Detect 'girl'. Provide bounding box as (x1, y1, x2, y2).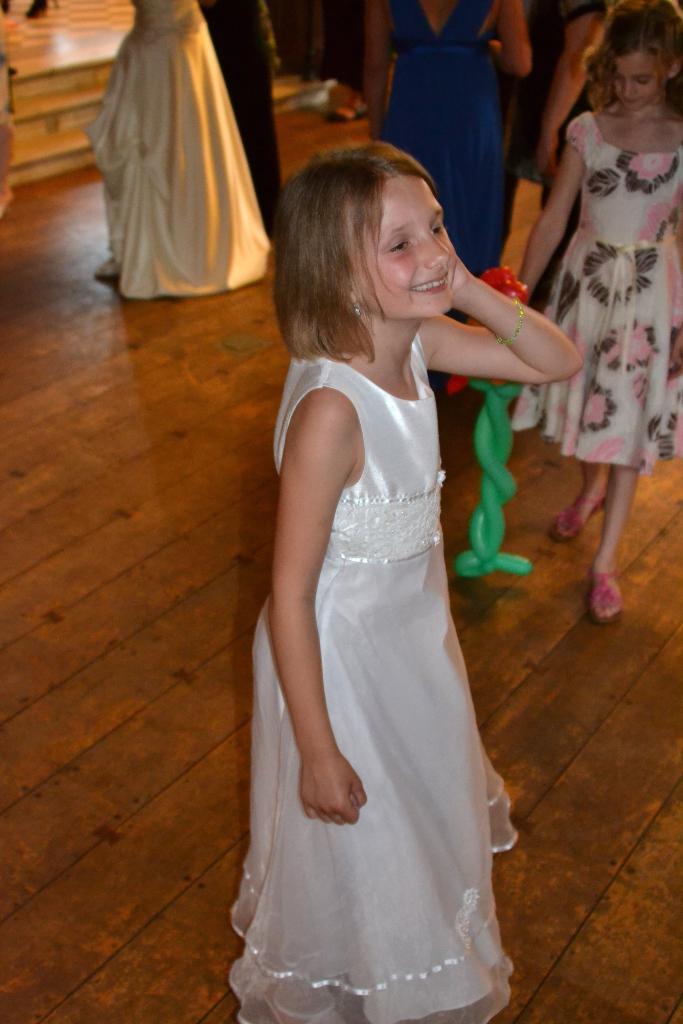
(227, 141, 581, 1023).
